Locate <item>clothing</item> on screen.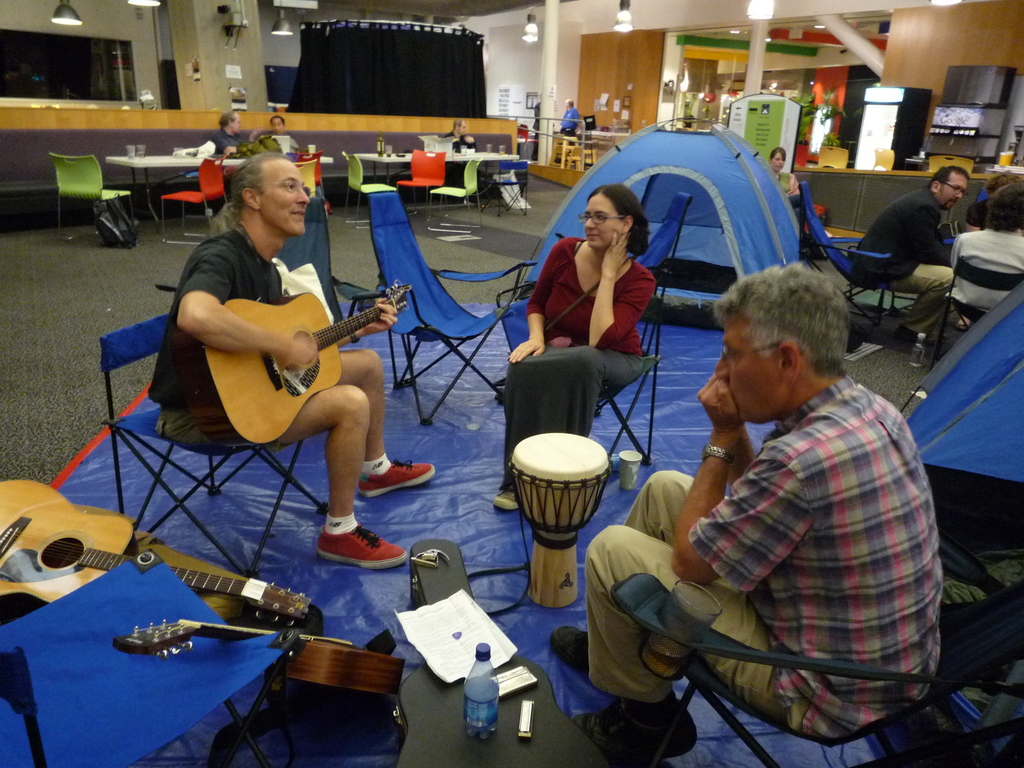
On screen at l=247, t=131, r=282, b=156.
